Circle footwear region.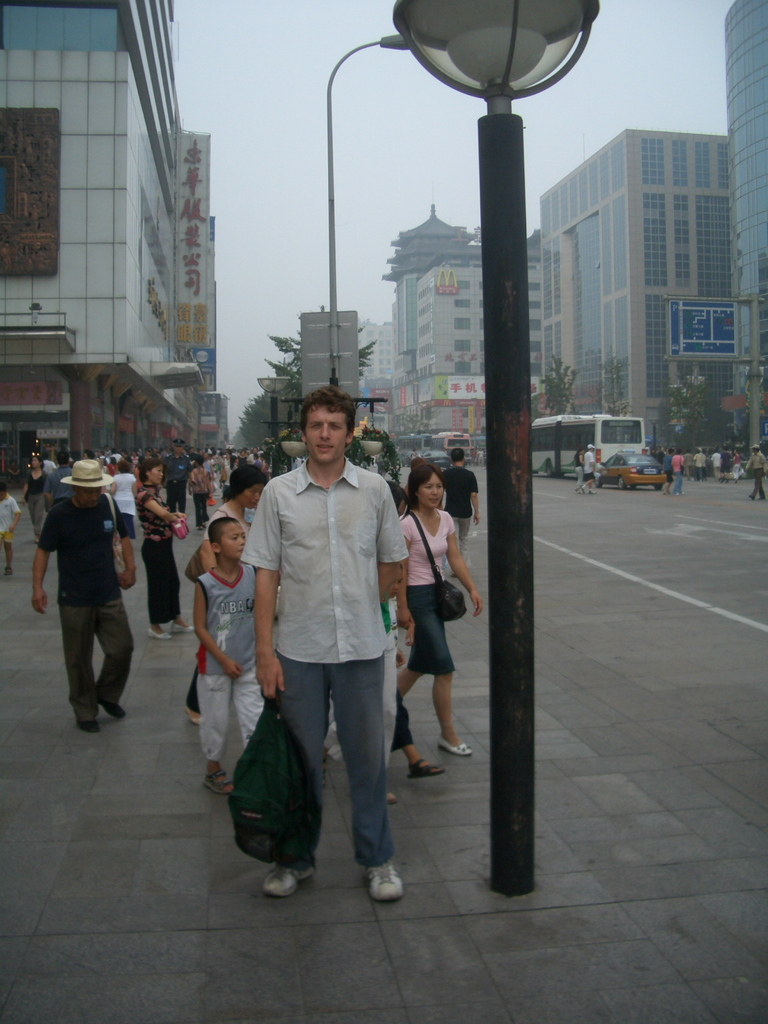
Region: 91:698:128:716.
